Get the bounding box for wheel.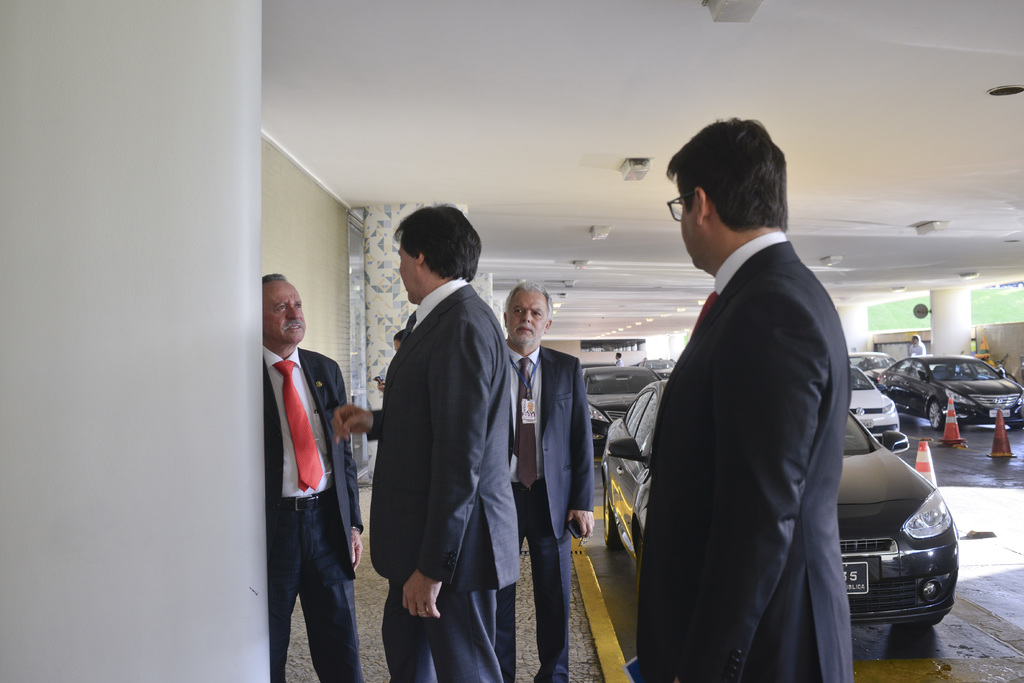
922/390/949/434.
